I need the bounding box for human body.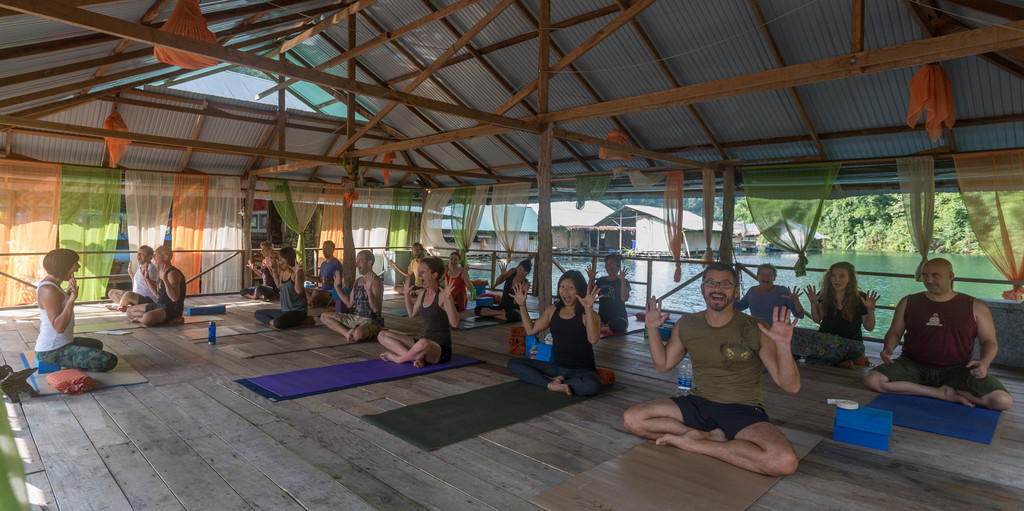
Here it is: bbox=(243, 239, 279, 301).
